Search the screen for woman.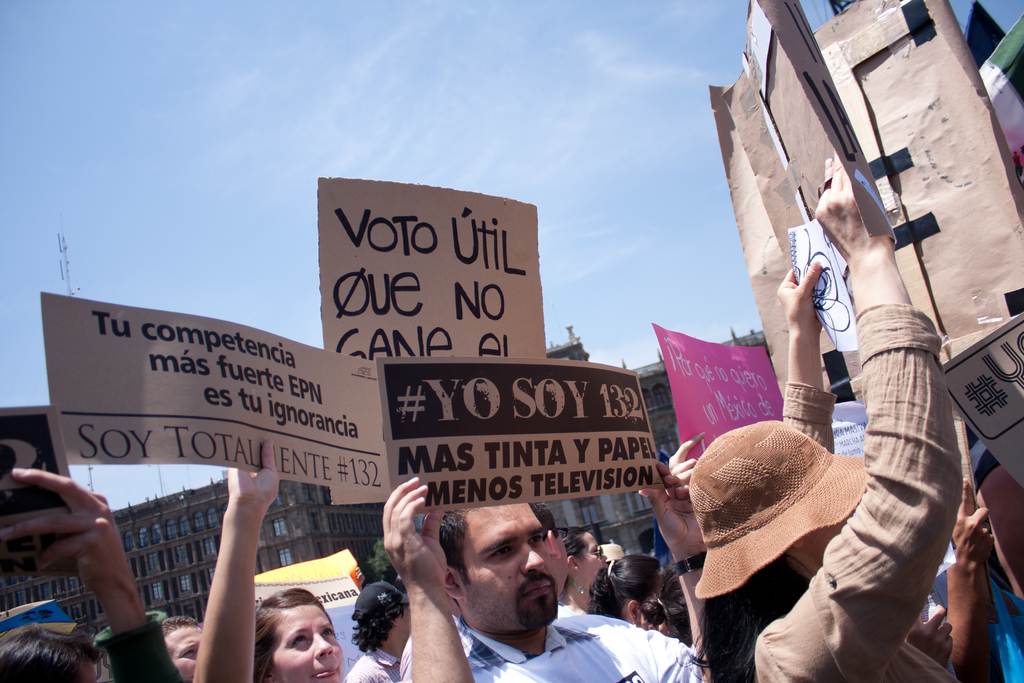
Found at BBox(229, 582, 352, 682).
